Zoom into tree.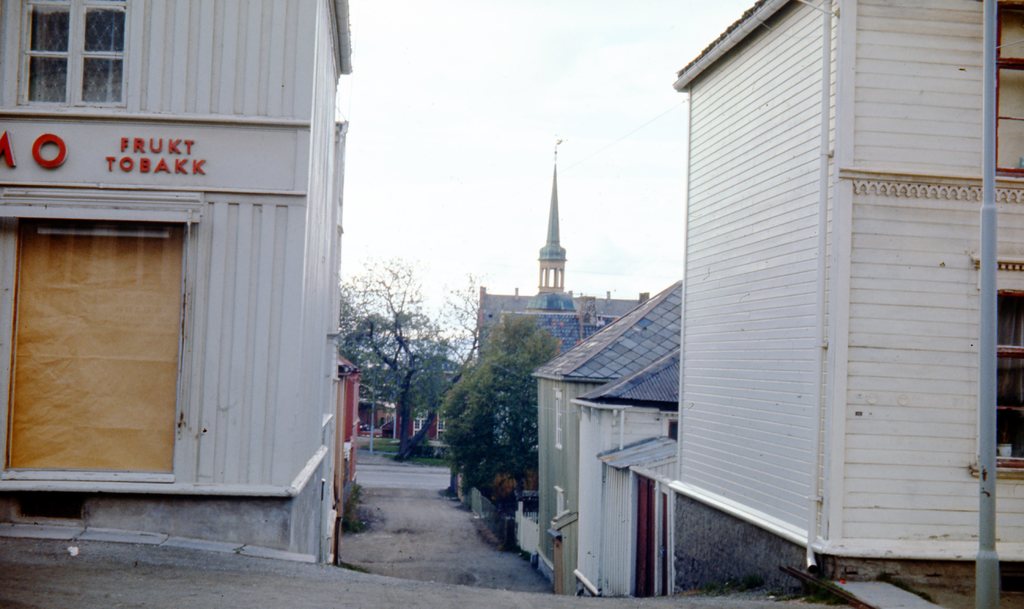
Zoom target: BBox(359, 345, 470, 435).
